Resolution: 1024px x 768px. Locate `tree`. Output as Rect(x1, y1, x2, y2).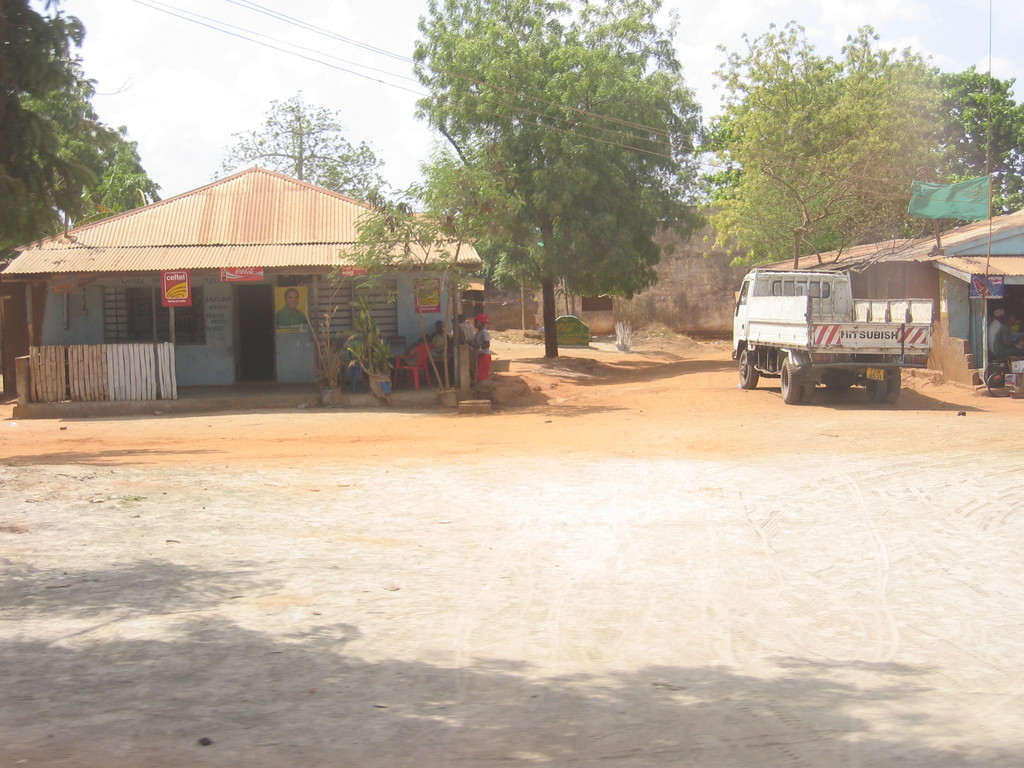
Rect(6, 22, 126, 232).
